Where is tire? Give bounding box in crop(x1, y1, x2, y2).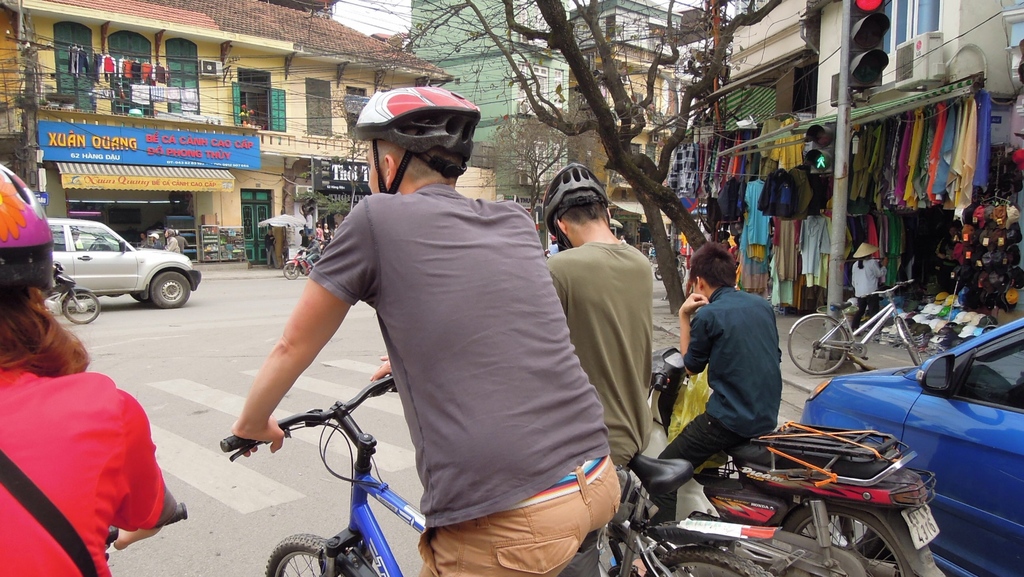
crop(787, 310, 851, 377).
